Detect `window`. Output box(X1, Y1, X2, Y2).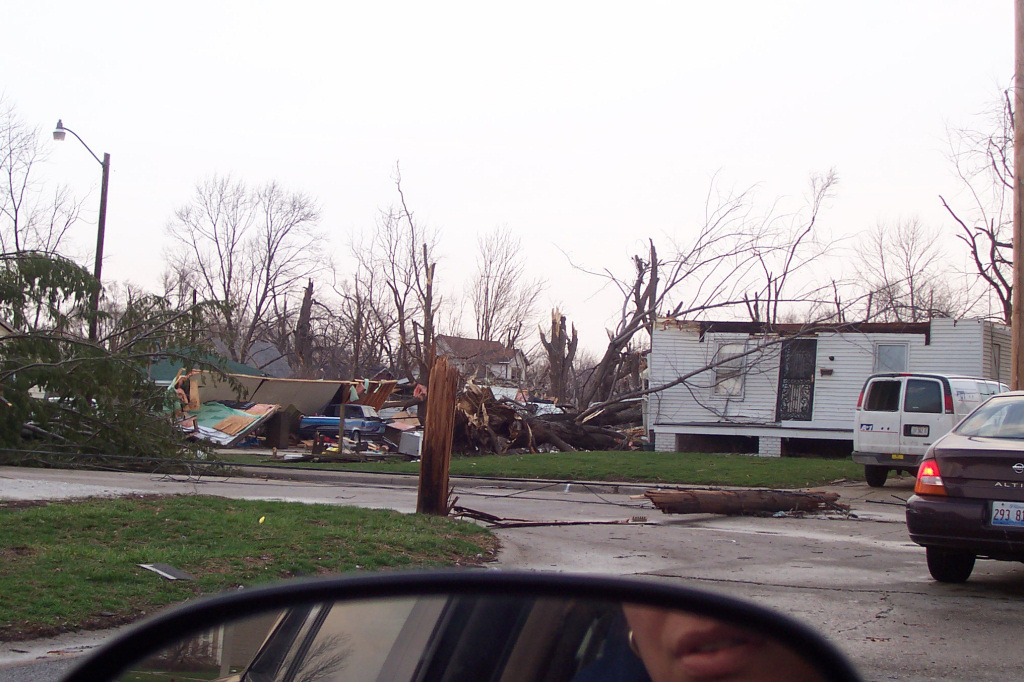
box(715, 343, 744, 404).
